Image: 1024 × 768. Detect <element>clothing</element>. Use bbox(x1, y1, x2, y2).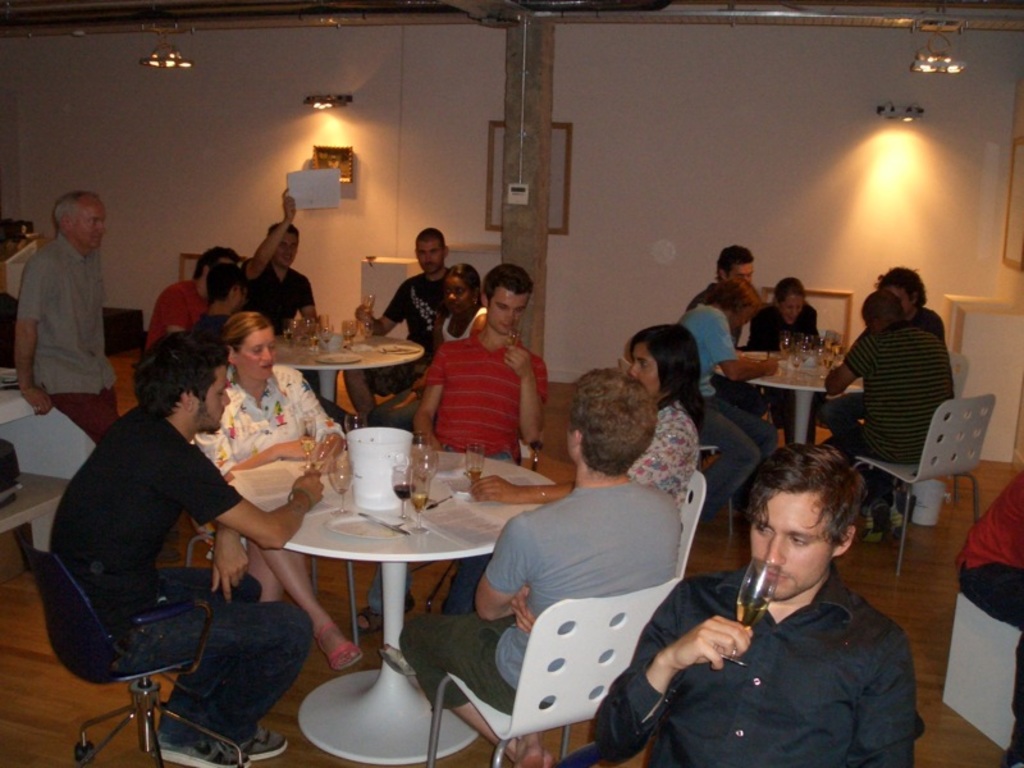
bbox(239, 256, 314, 337).
